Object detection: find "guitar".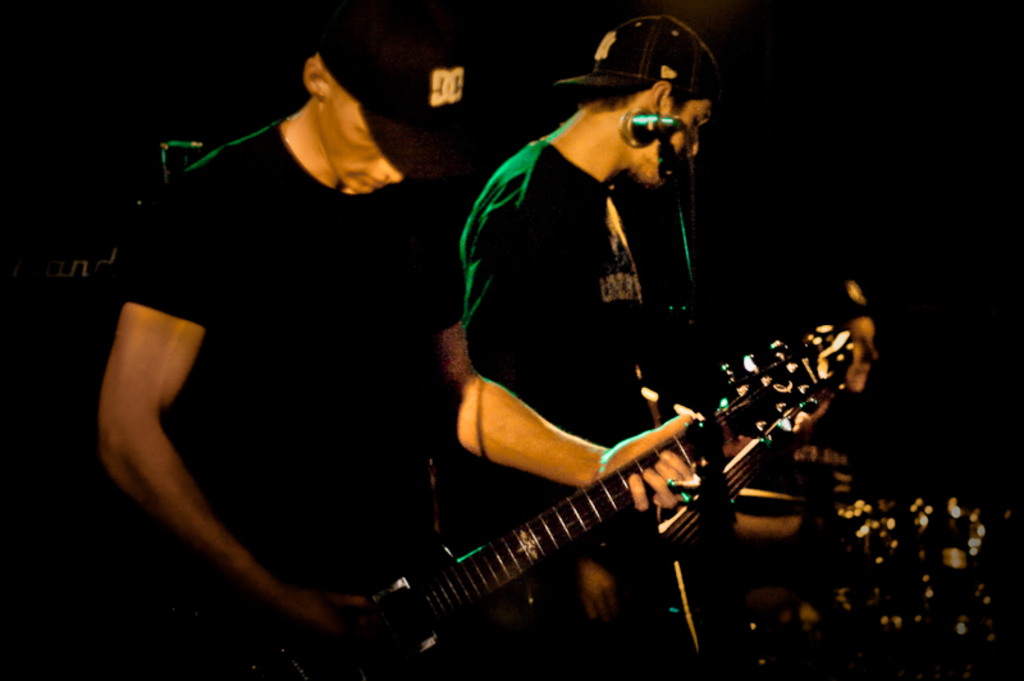
239, 316, 854, 680.
